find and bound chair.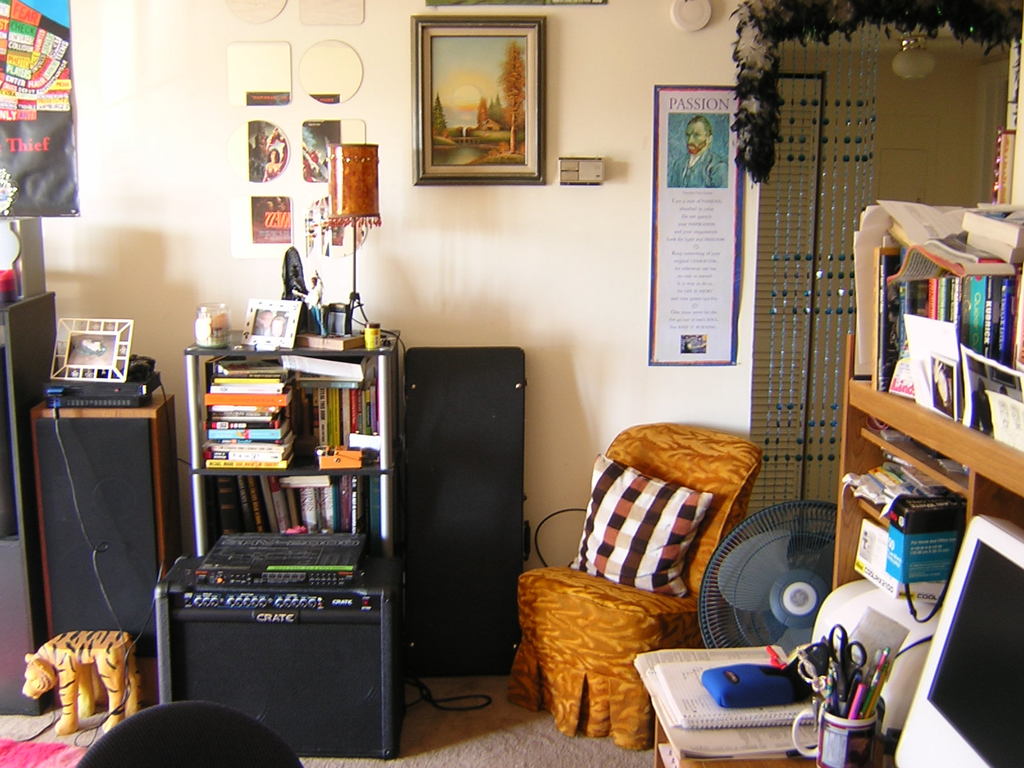
Bound: bbox(522, 423, 781, 737).
